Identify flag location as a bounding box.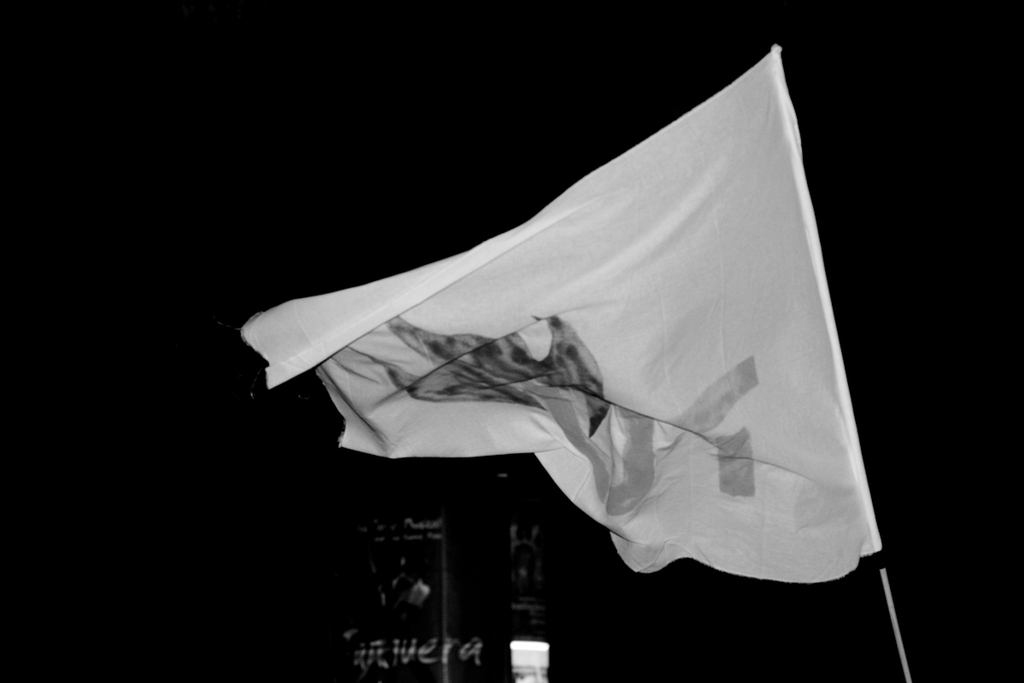
235/43/899/591.
